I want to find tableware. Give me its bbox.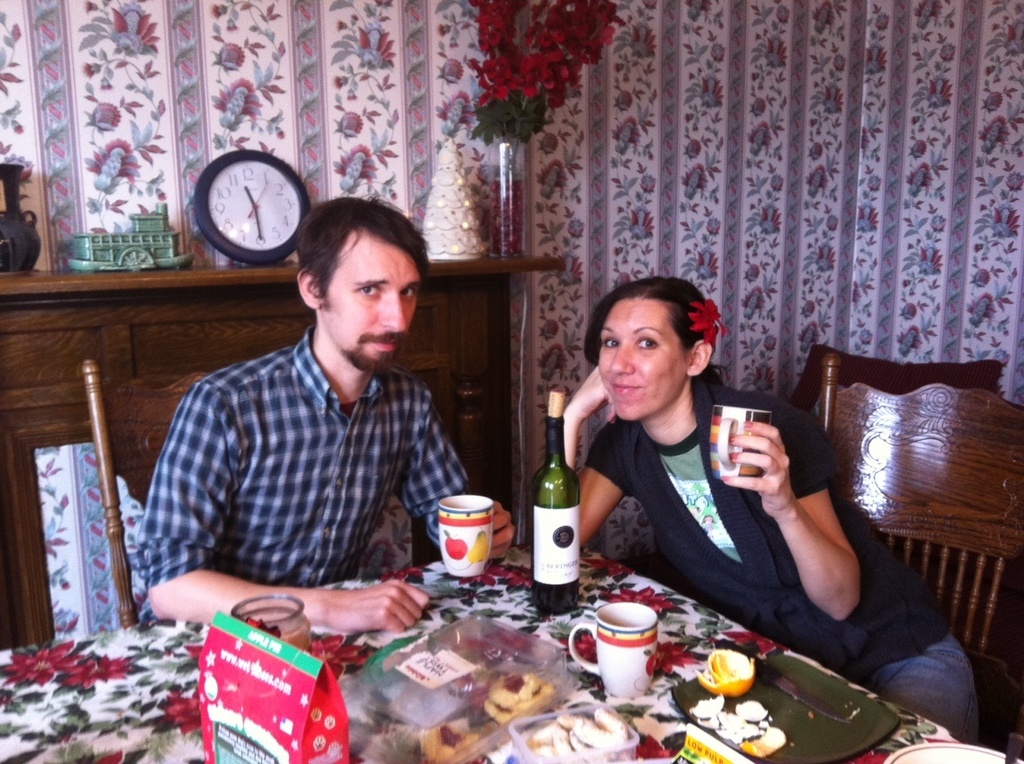
bbox=[713, 405, 771, 481].
